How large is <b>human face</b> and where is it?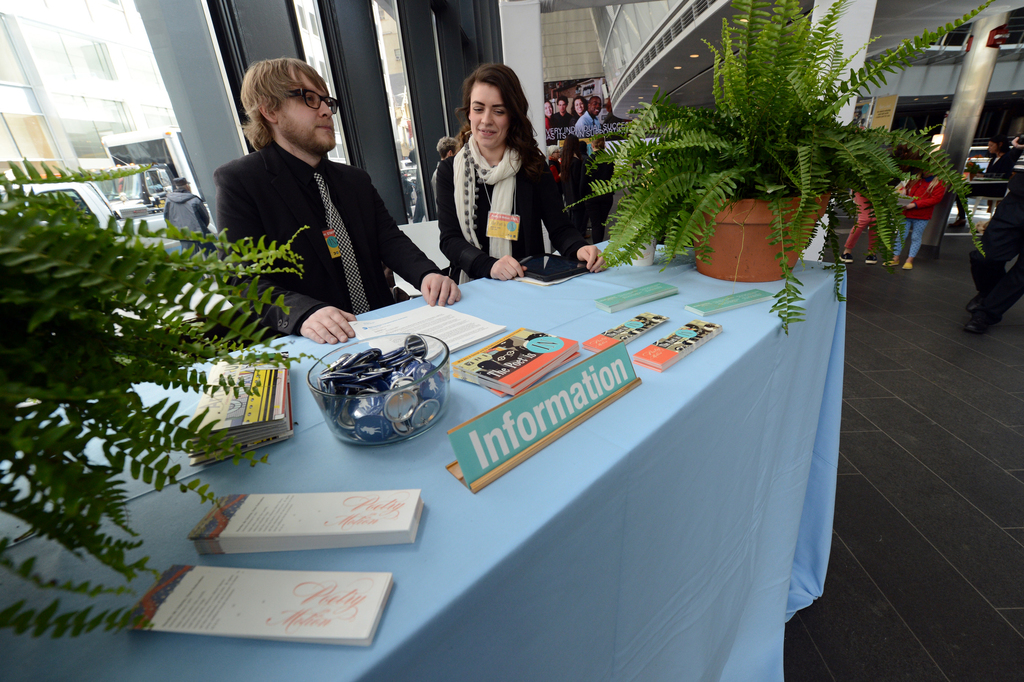
Bounding box: region(273, 67, 335, 152).
